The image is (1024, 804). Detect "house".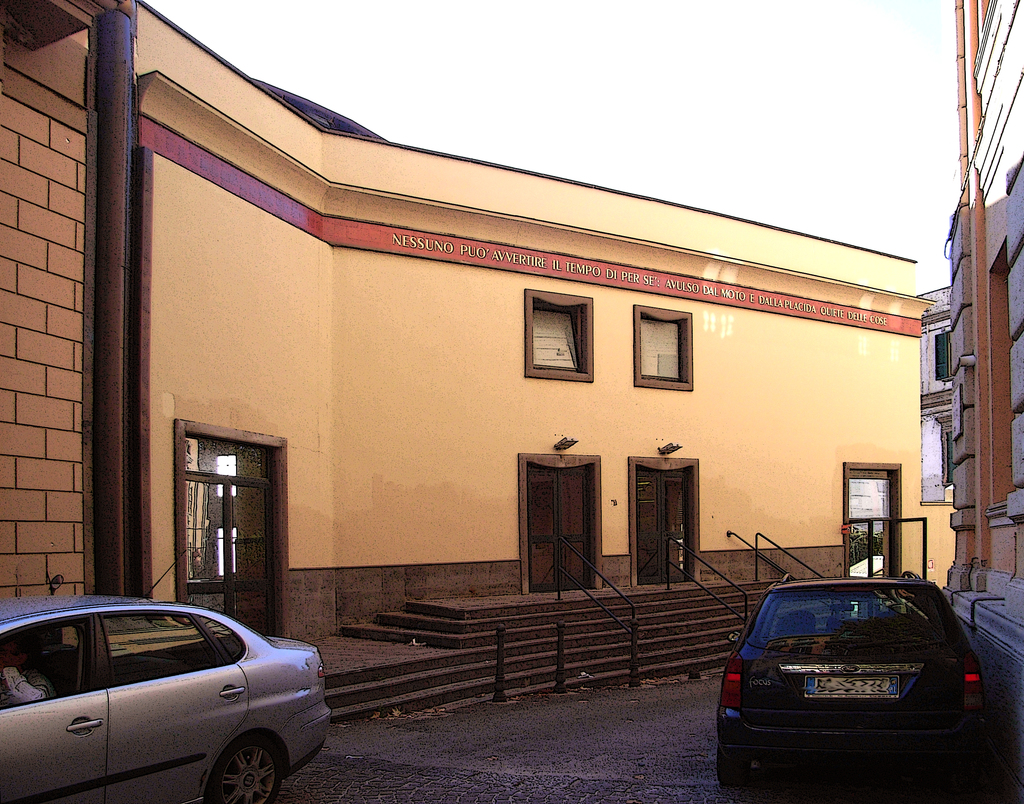
Detection: (0,0,930,645).
